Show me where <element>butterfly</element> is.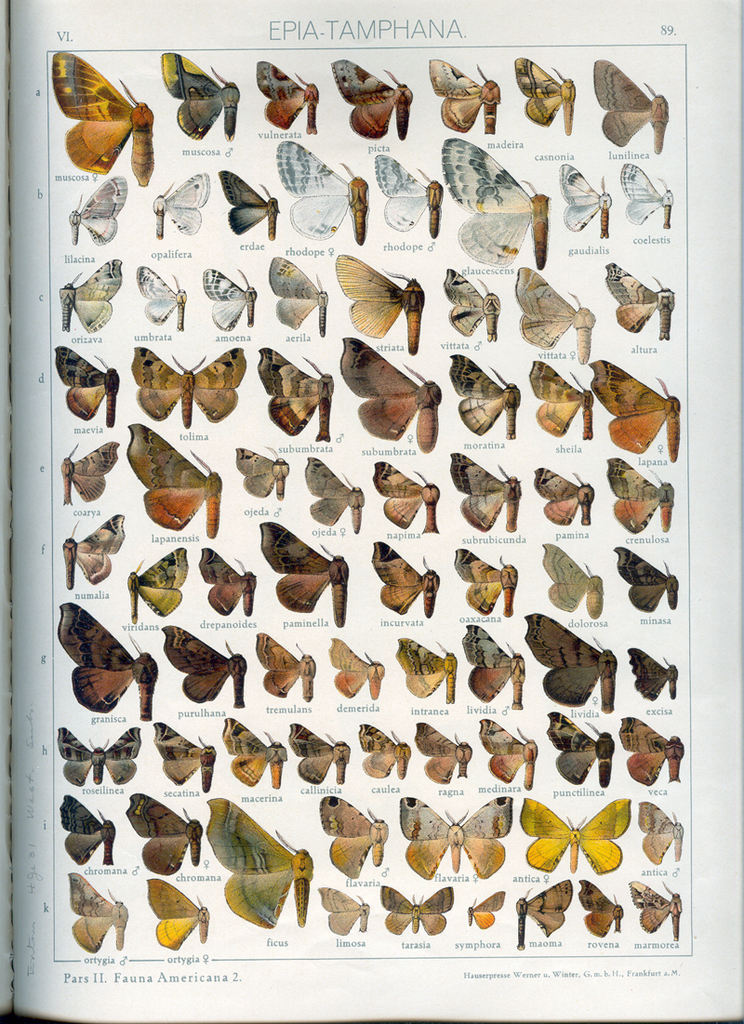
<element>butterfly</element> is at [x1=525, y1=615, x2=610, y2=713].
